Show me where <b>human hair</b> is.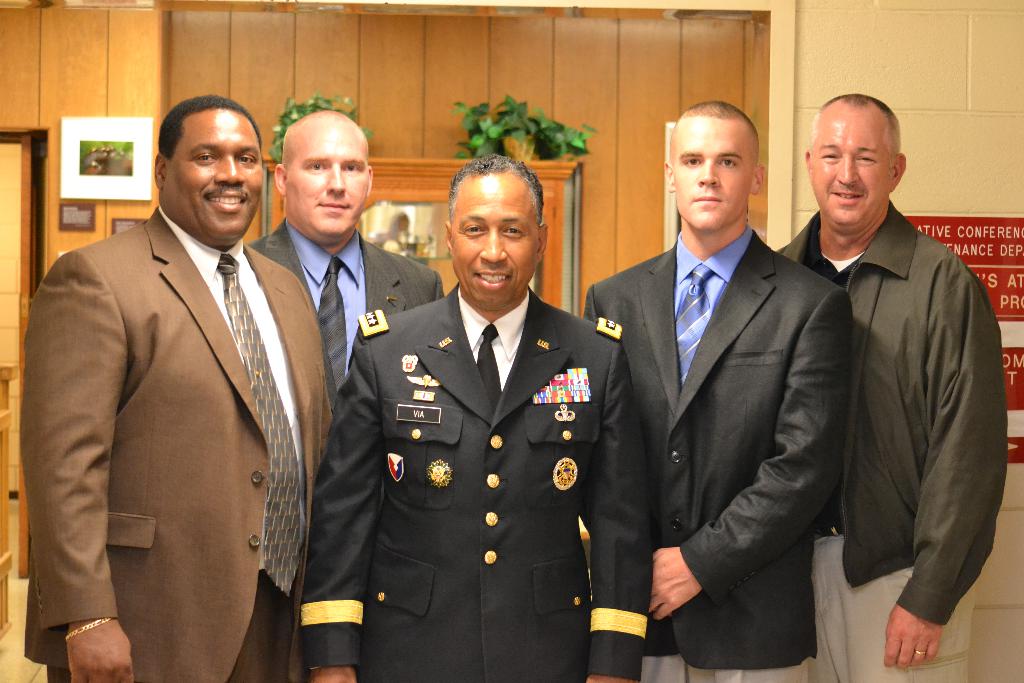
<b>human hair</b> is at rect(682, 103, 765, 140).
